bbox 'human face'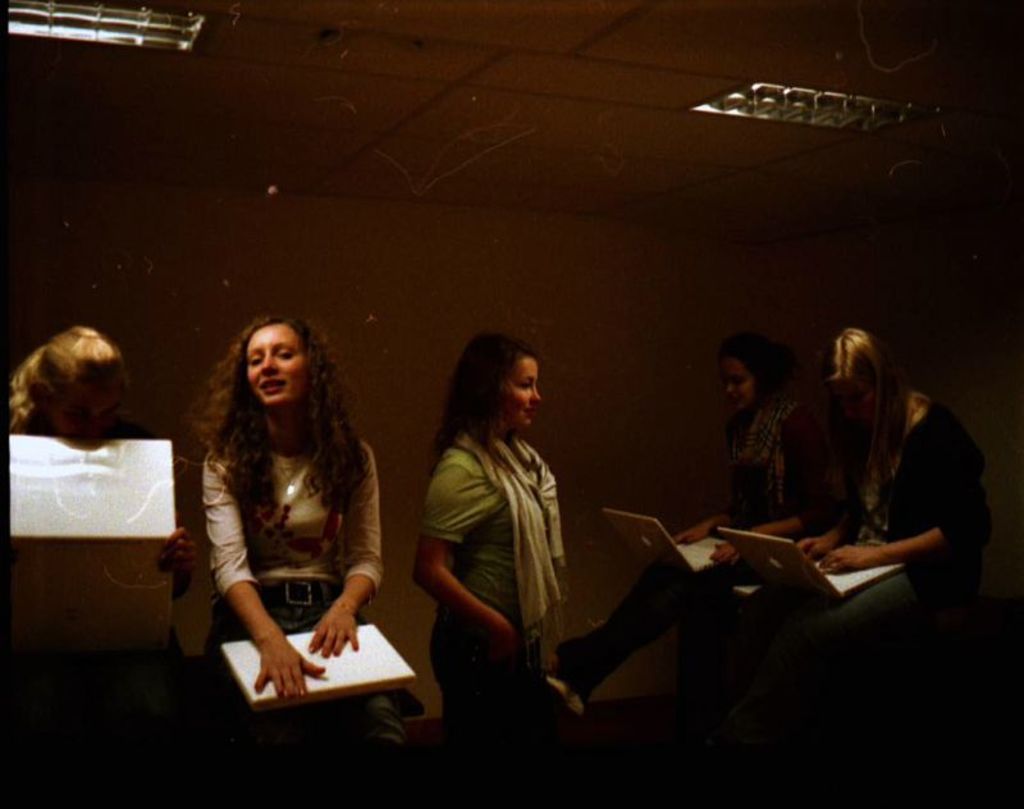
bbox=(498, 356, 539, 437)
